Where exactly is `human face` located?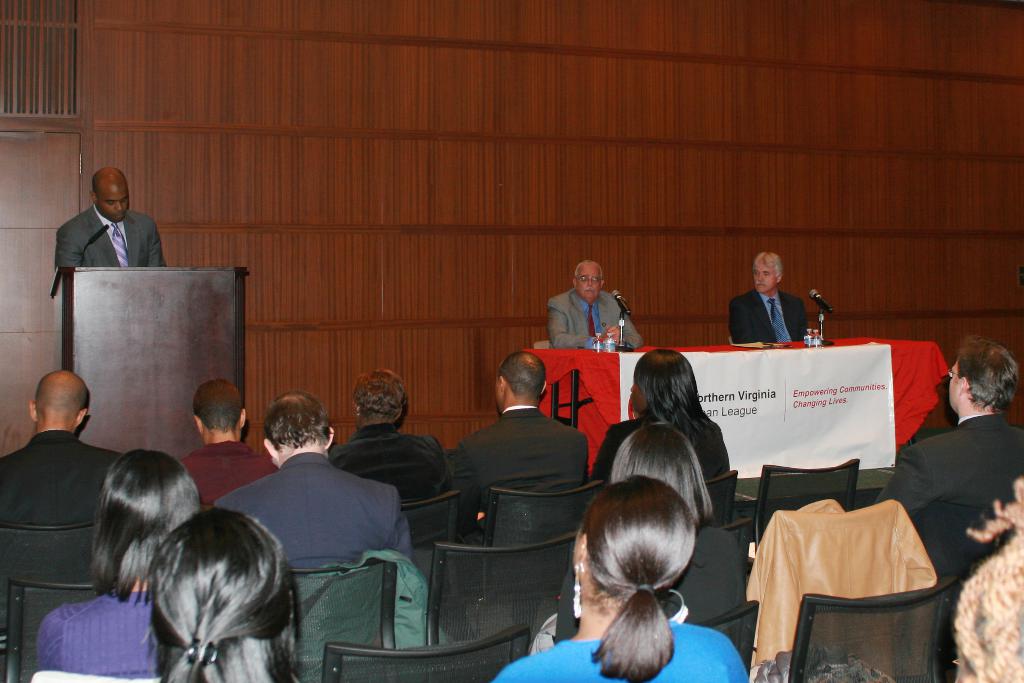
Its bounding box is bbox=(574, 257, 603, 300).
